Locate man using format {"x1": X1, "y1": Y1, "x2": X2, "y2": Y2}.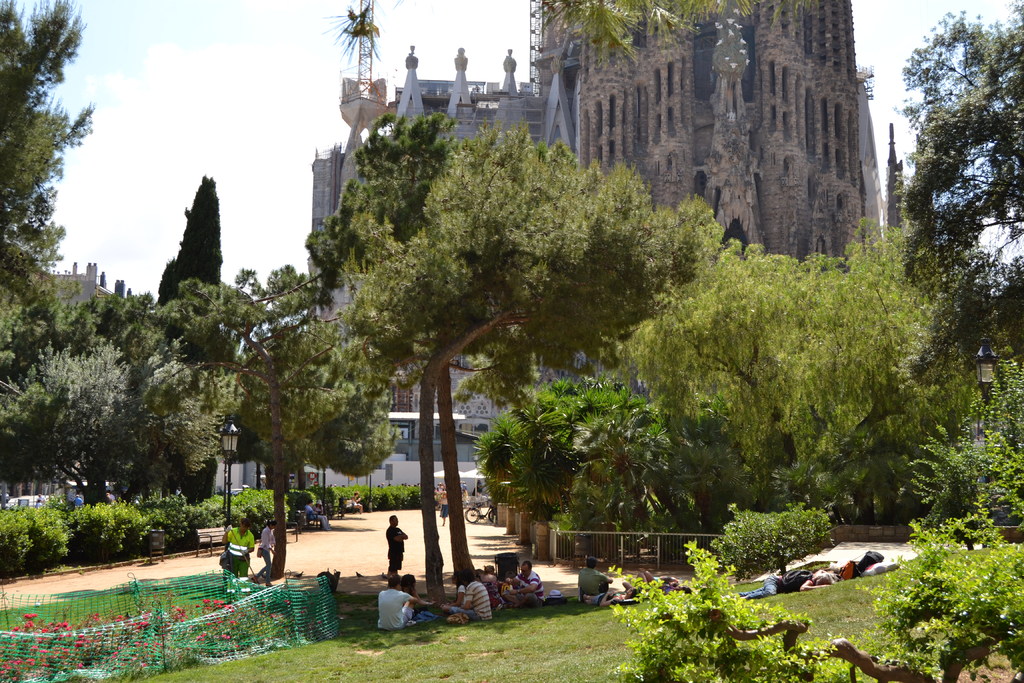
{"x1": 387, "y1": 513, "x2": 408, "y2": 581}.
